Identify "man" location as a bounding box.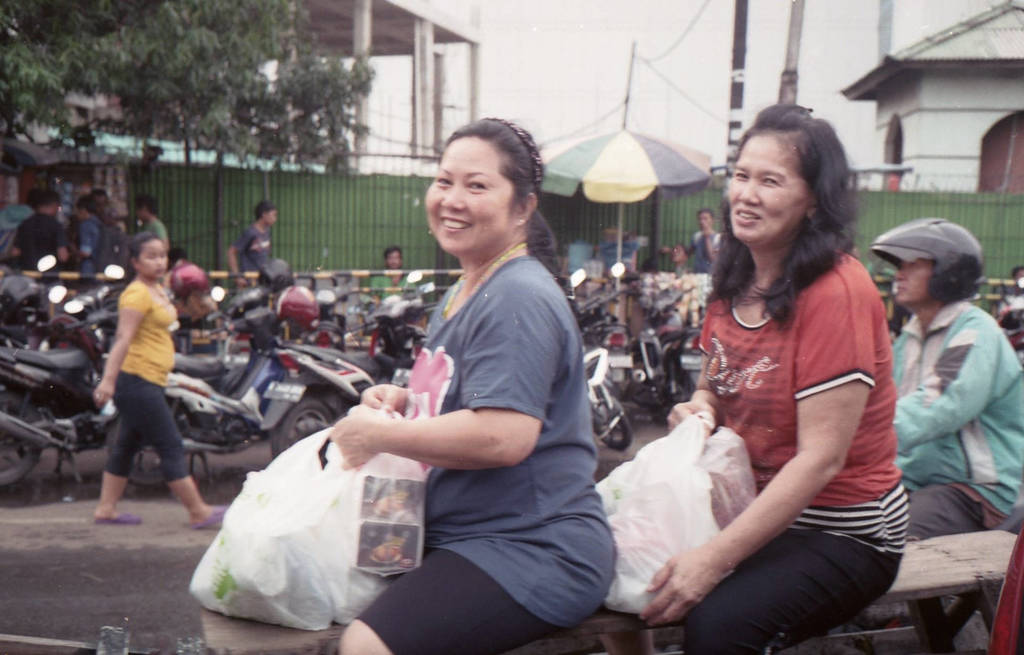
bbox(138, 195, 169, 242).
